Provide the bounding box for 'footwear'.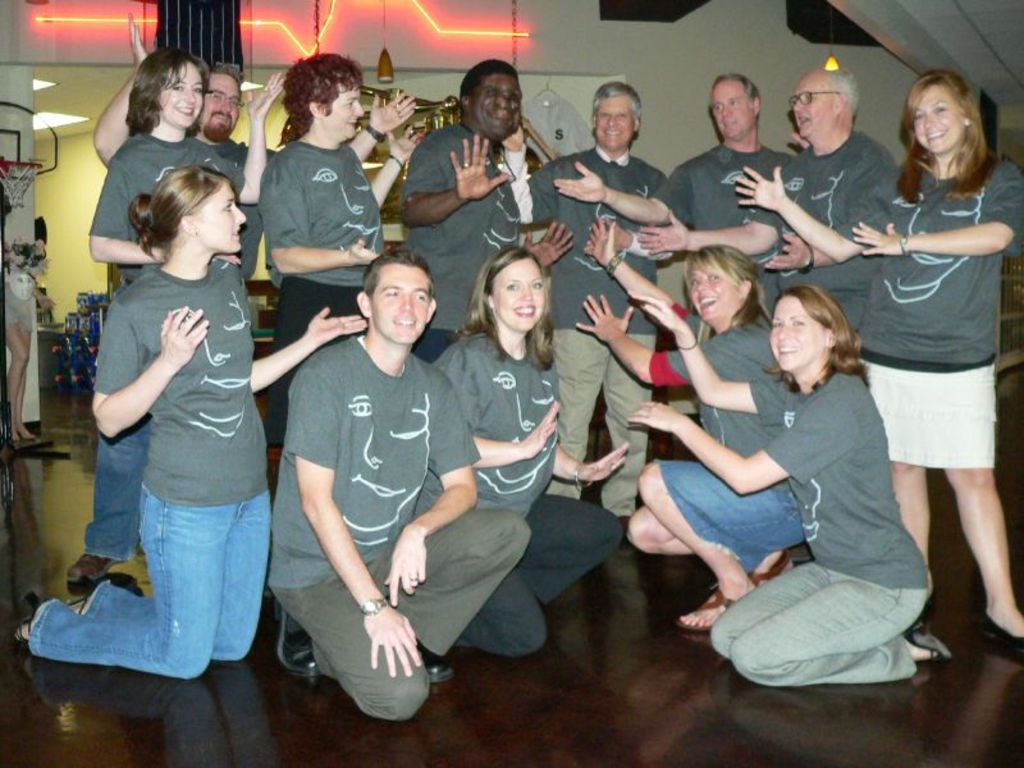
[x1=969, y1=608, x2=1023, y2=654].
